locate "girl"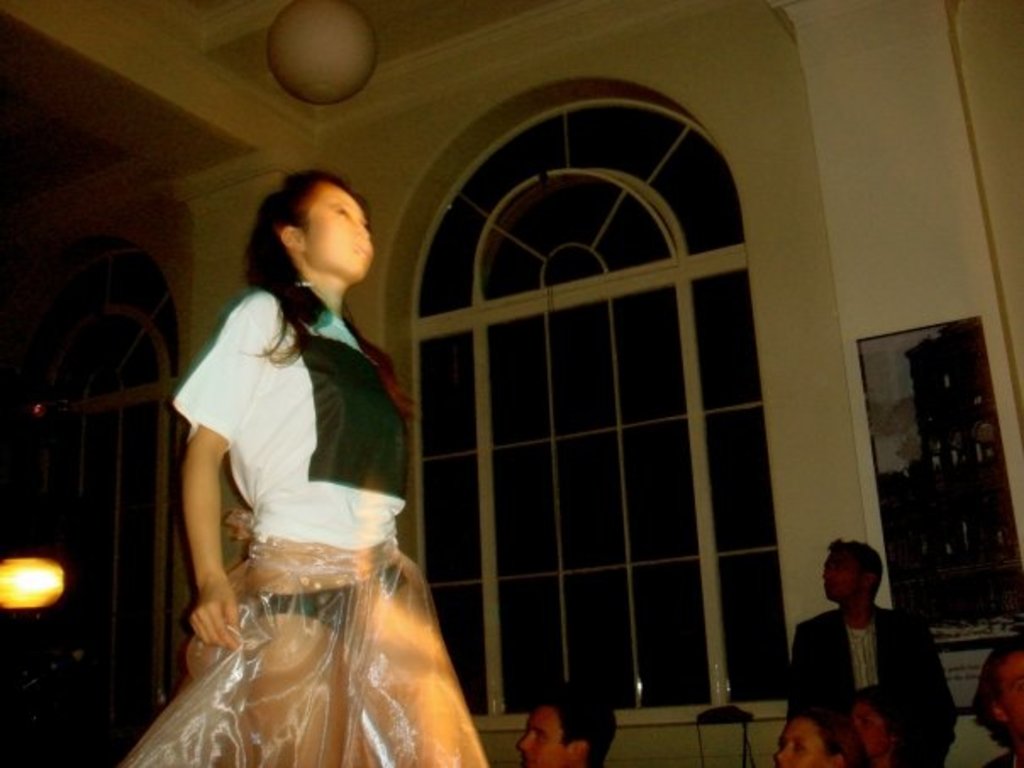
(x1=760, y1=710, x2=880, y2=766)
